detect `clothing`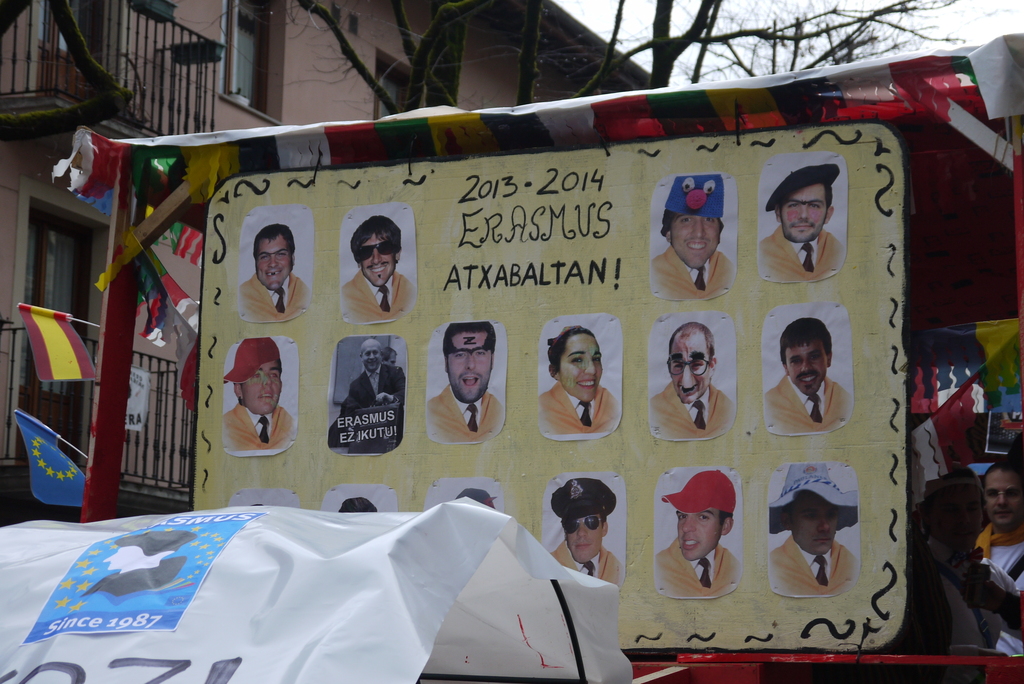
BBox(648, 380, 738, 439)
